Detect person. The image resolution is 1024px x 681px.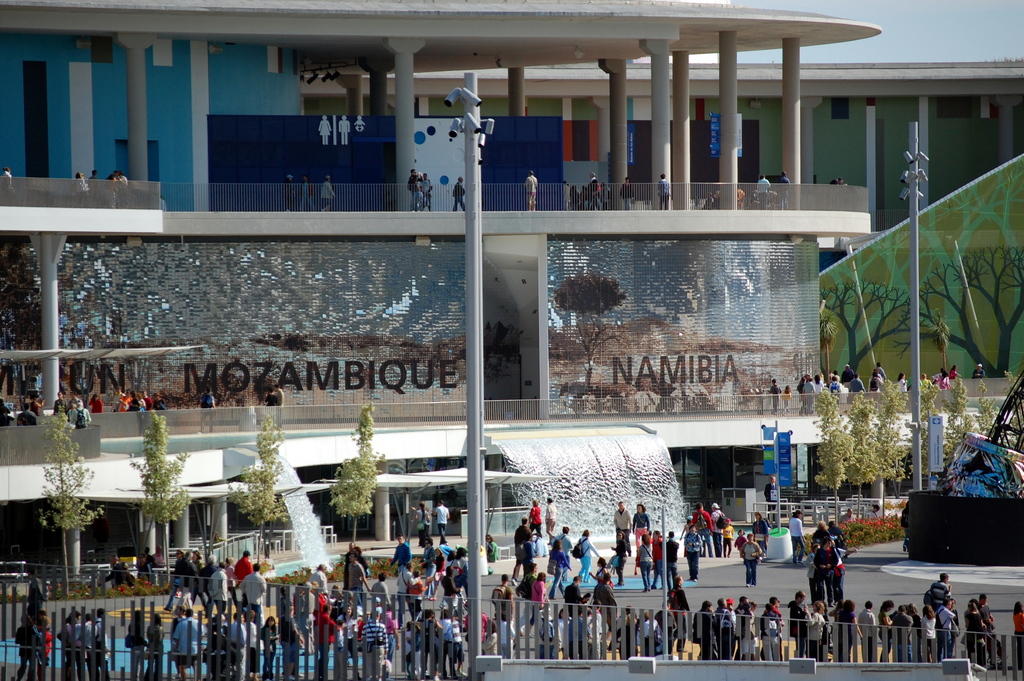
369, 571, 387, 596.
